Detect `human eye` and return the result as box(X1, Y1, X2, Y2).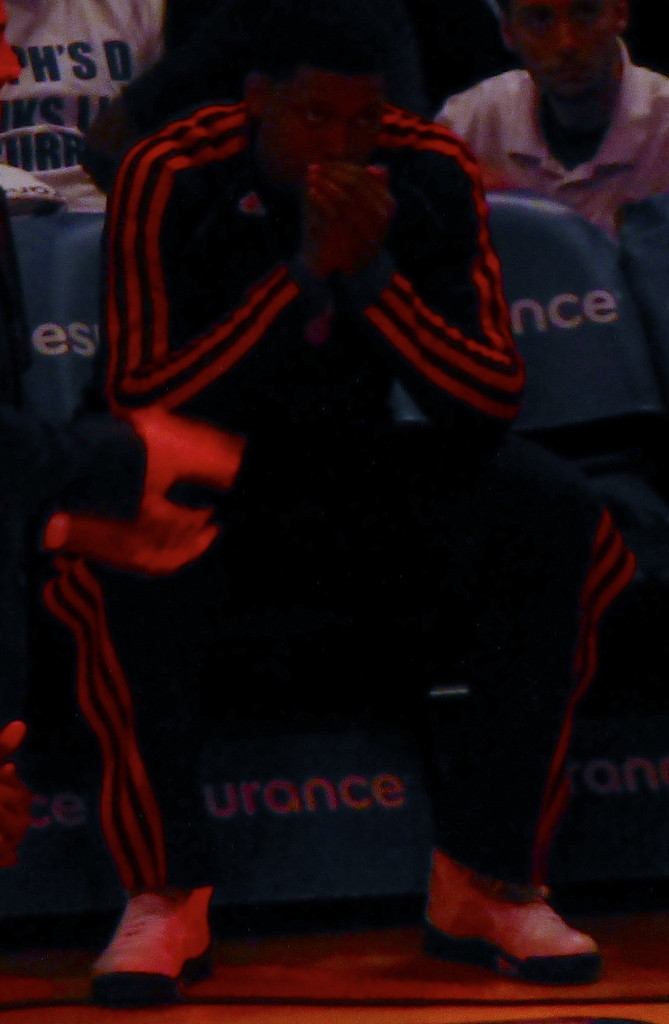
box(520, 7, 547, 32).
